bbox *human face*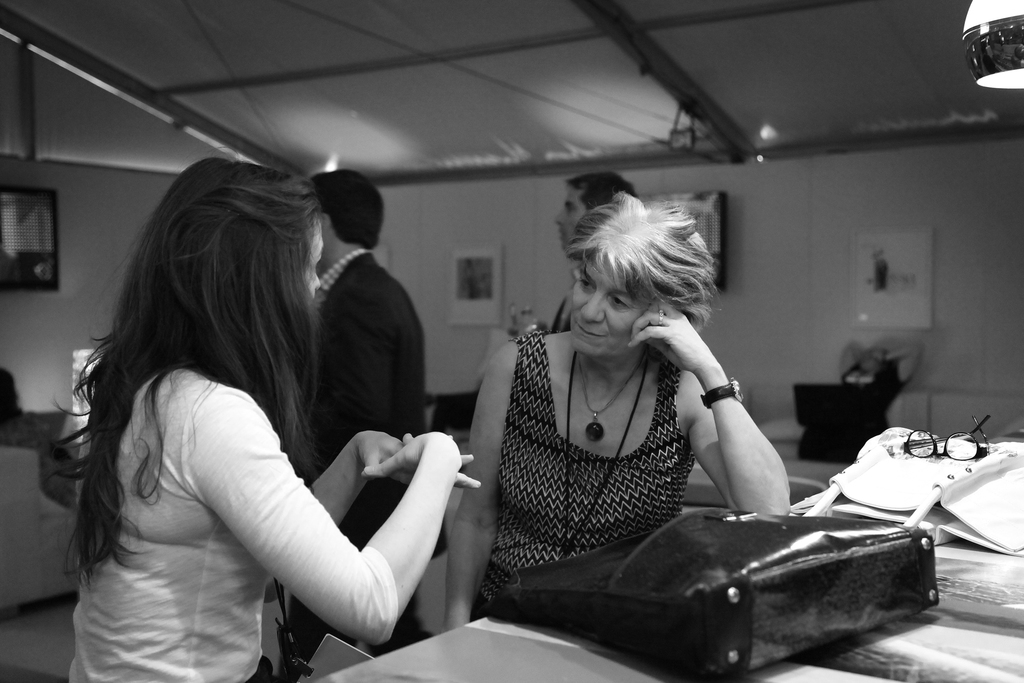
551, 188, 586, 253
